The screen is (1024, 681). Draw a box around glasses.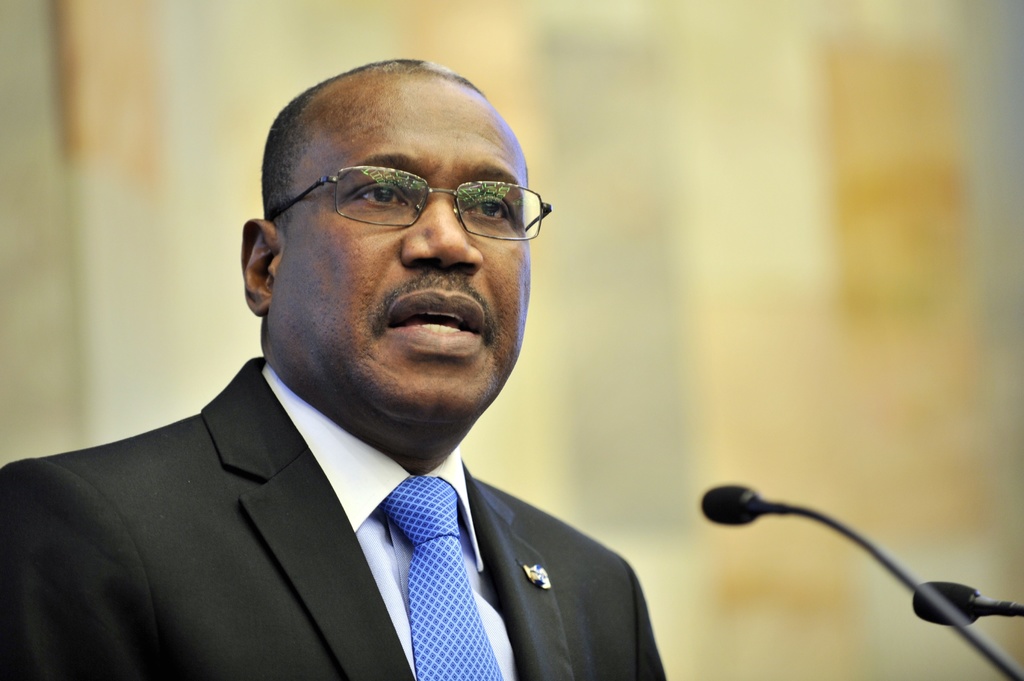
(278,156,541,241).
